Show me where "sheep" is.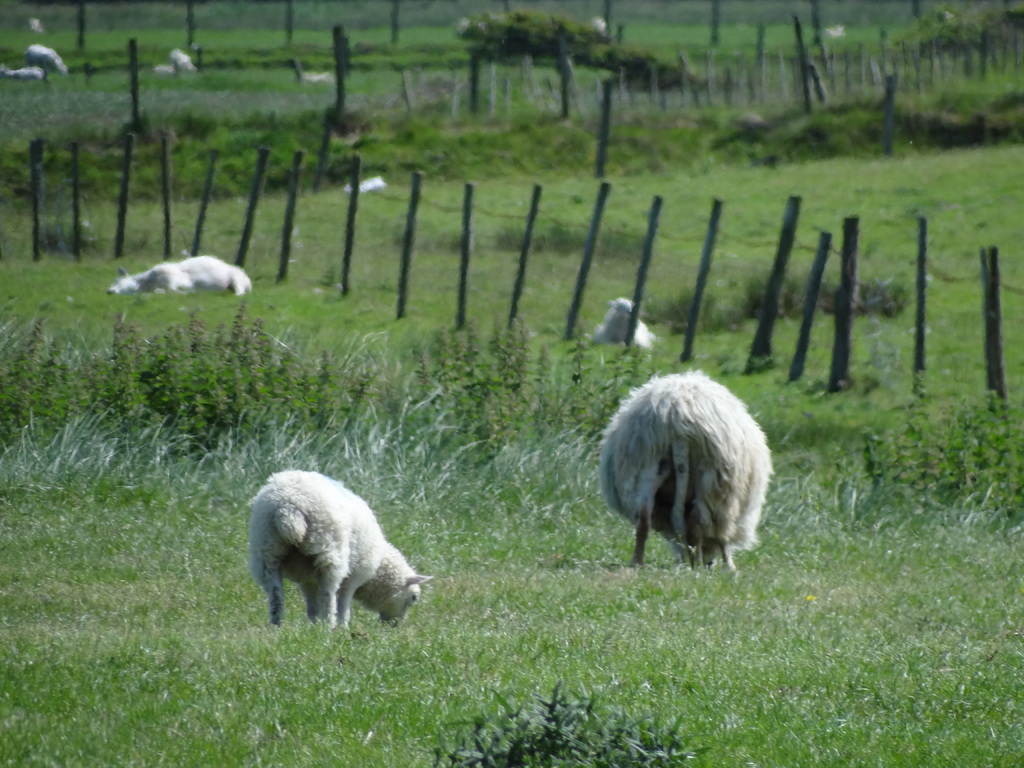
"sheep" is at {"left": 593, "top": 366, "right": 774, "bottom": 578}.
